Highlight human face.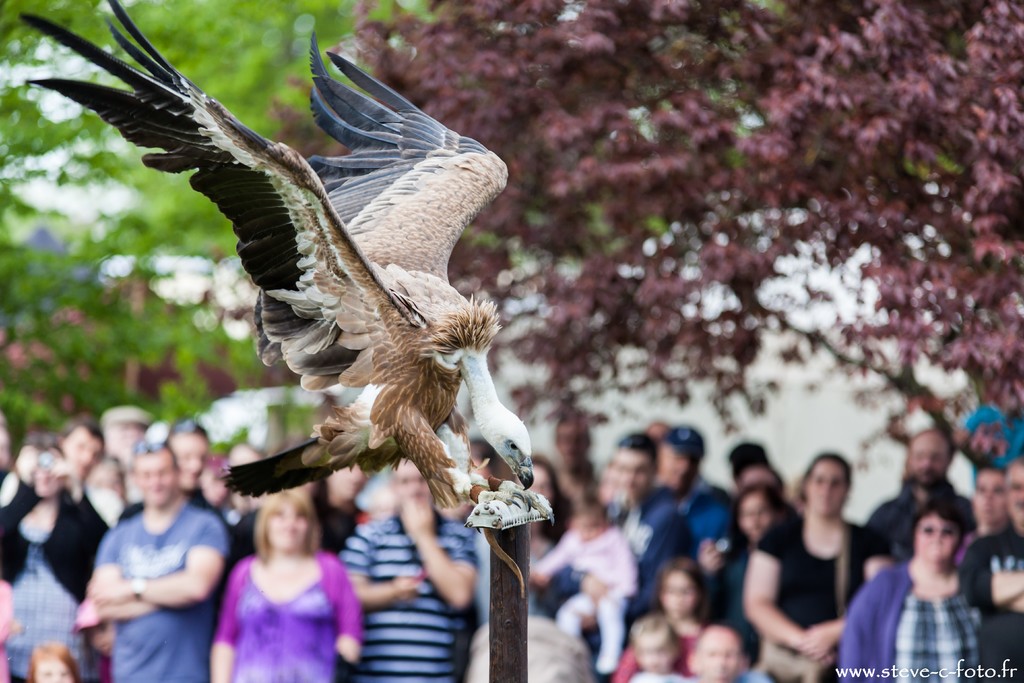
Highlighted region: select_region(132, 441, 180, 507).
